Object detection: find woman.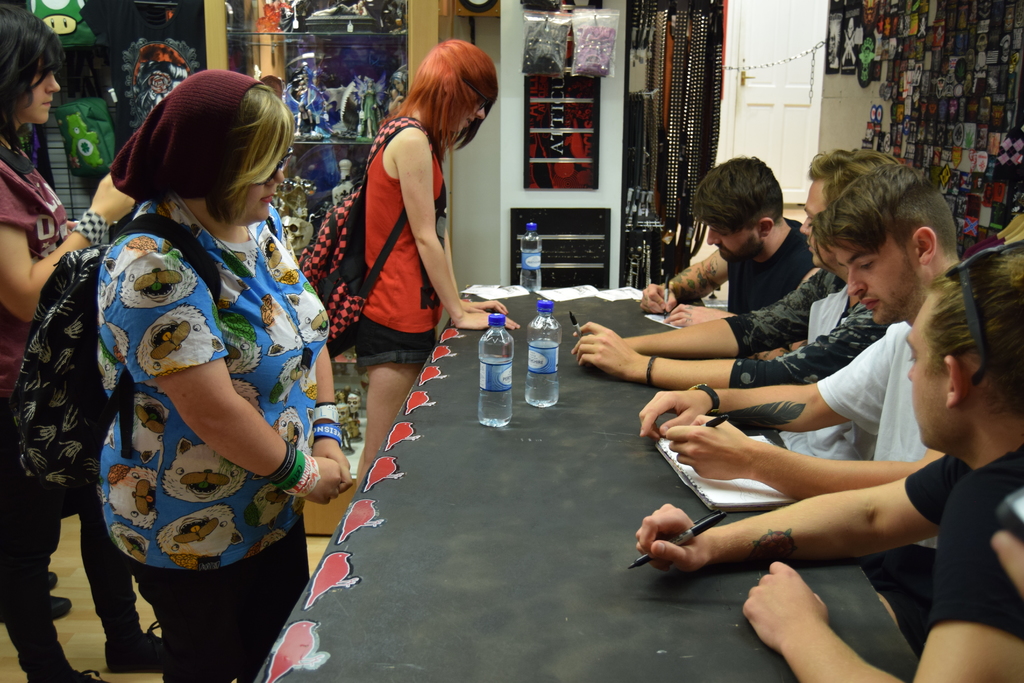
(0, 1, 131, 682).
